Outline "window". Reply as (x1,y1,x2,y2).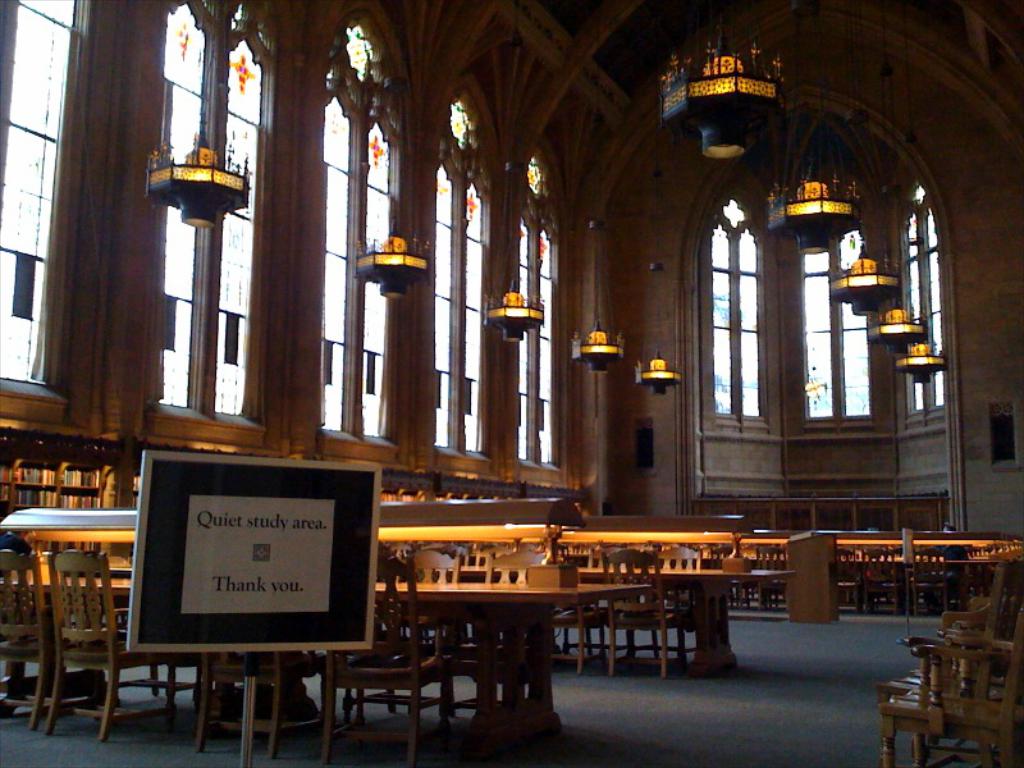
(696,183,782,429).
